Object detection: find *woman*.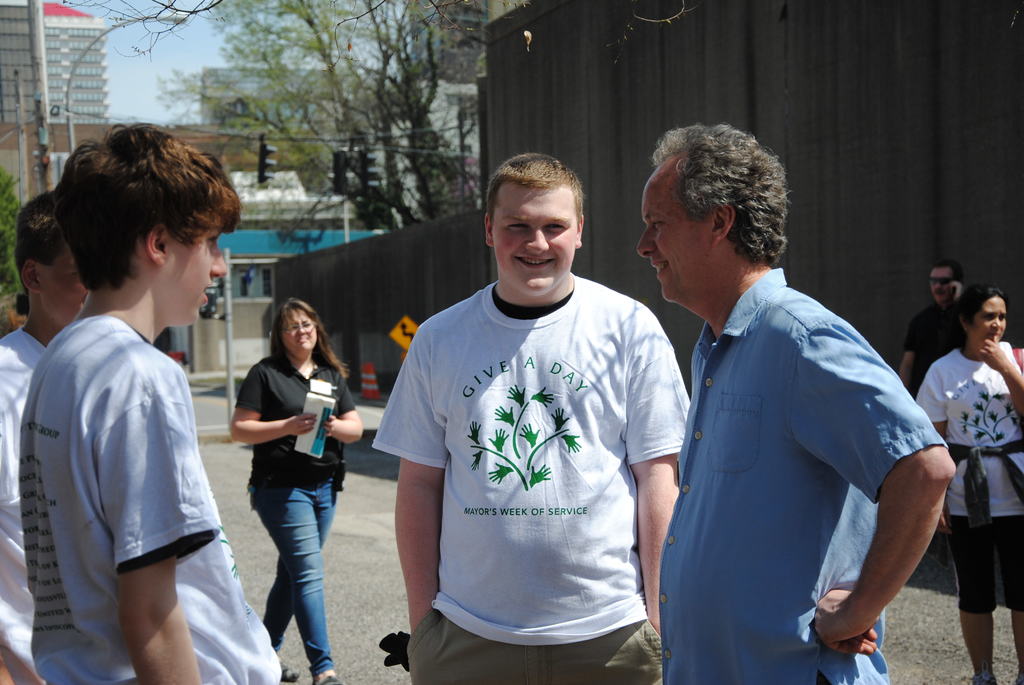
[225,298,367,684].
